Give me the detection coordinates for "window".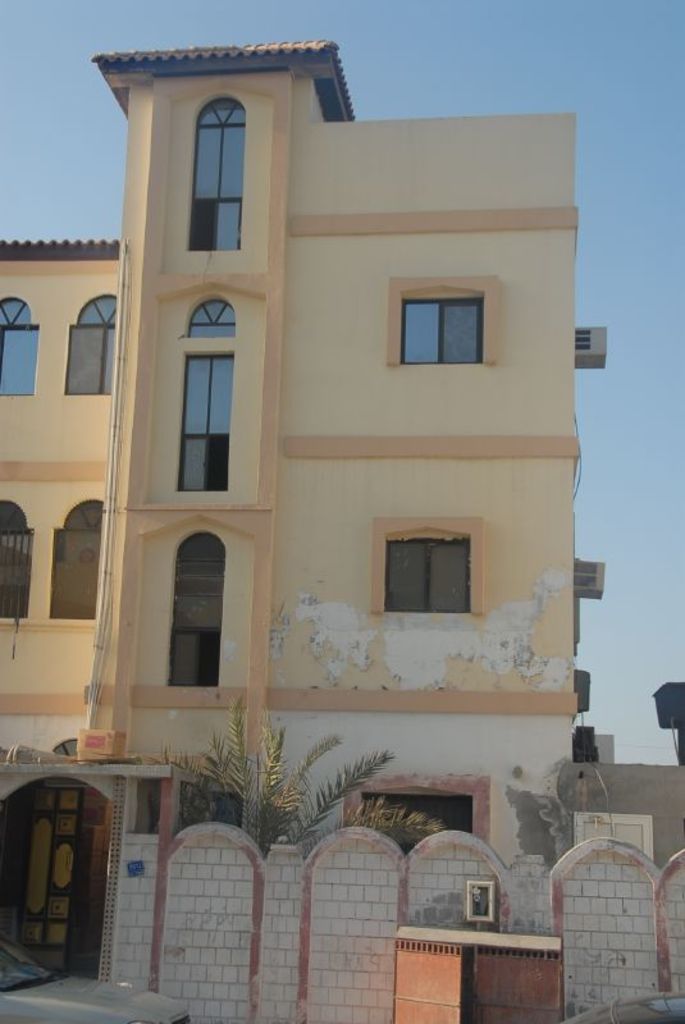
bbox(184, 100, 242, 256).
